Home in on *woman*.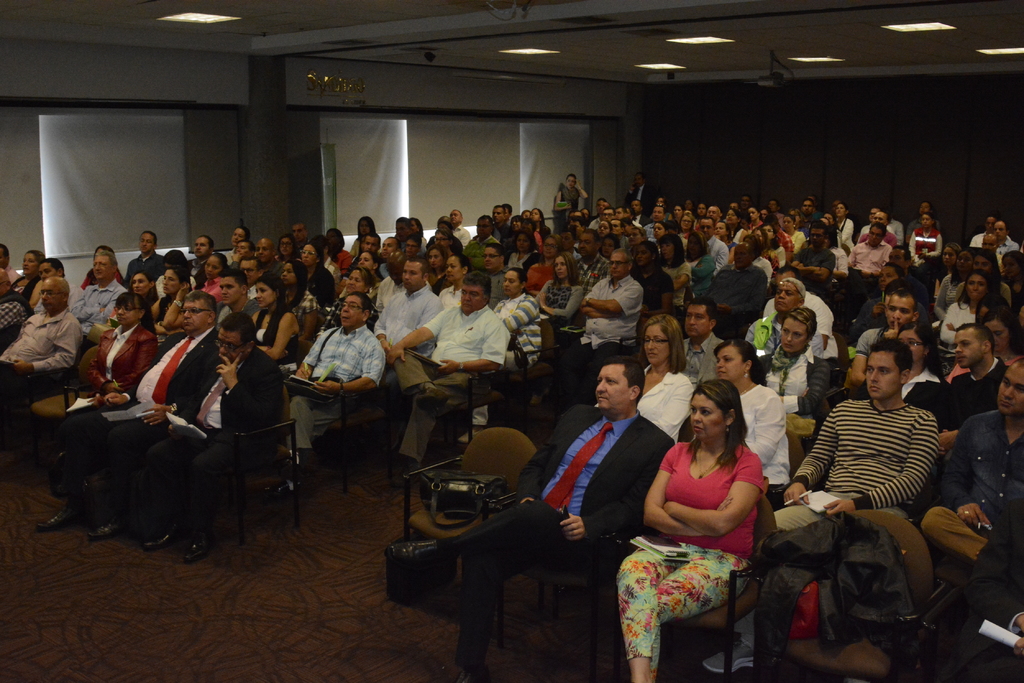
Homed in at box=[0, 252, 44, 339].
